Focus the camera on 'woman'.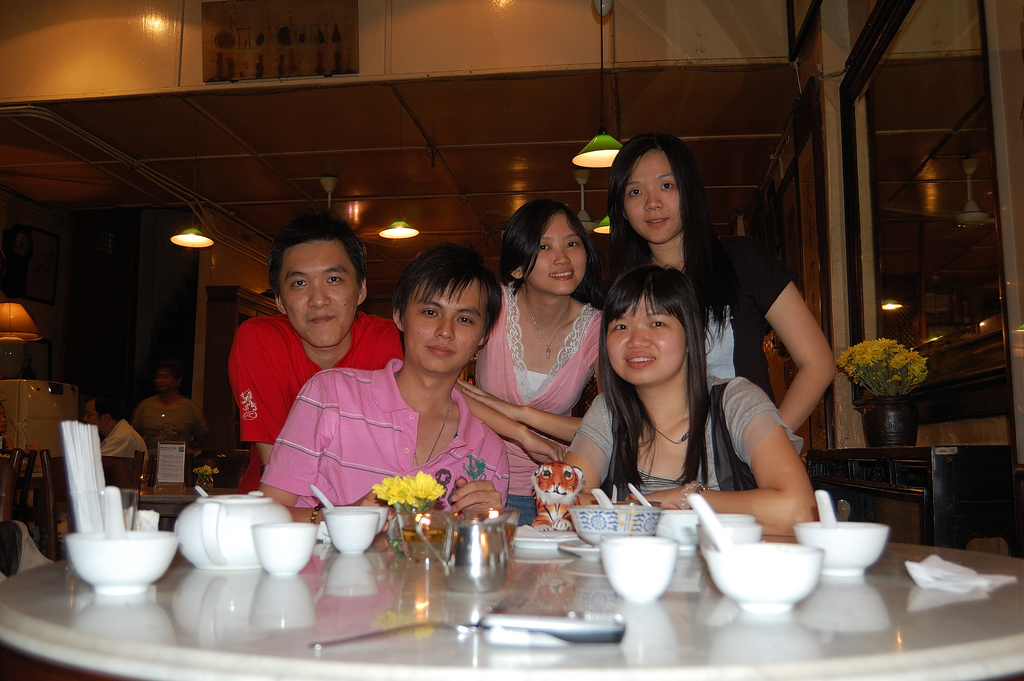
Focus region: x1=607 y1=133 x2=837 y2=432.
